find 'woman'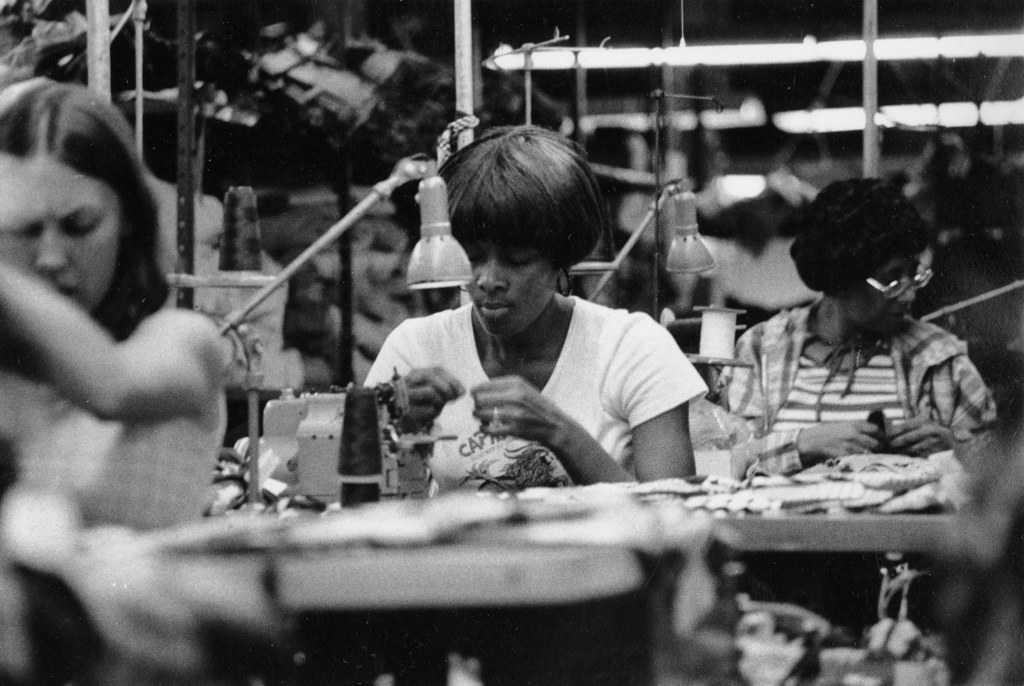
x1=706, y1=168, x2=996, y2=479
